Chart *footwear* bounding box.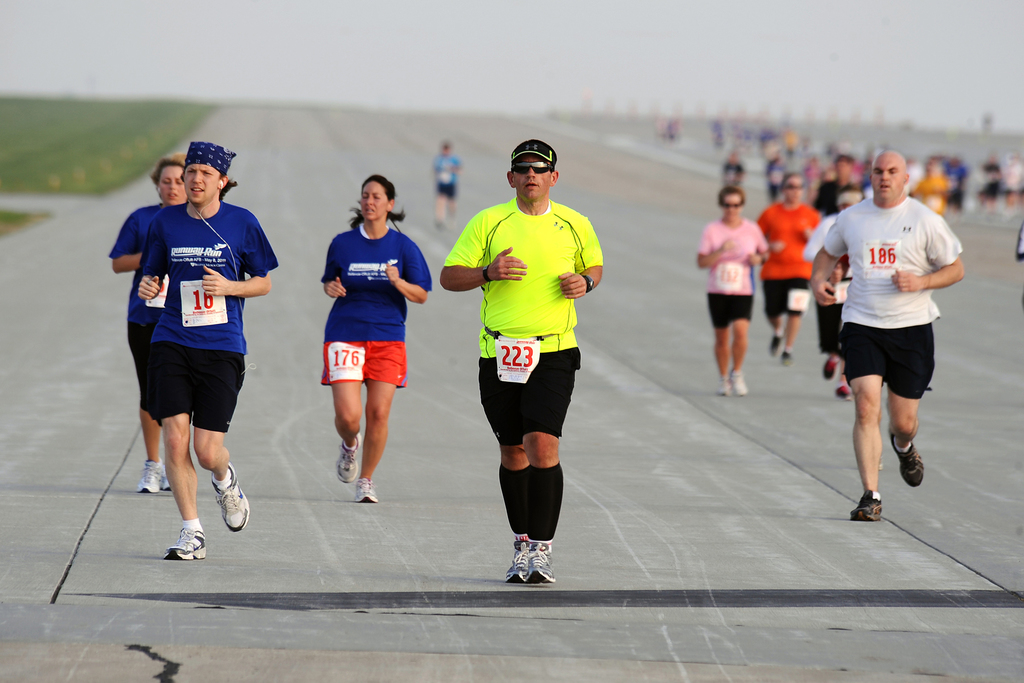
Charted: pyautogui.locateOnScreen(502, 540, 524, 582).
